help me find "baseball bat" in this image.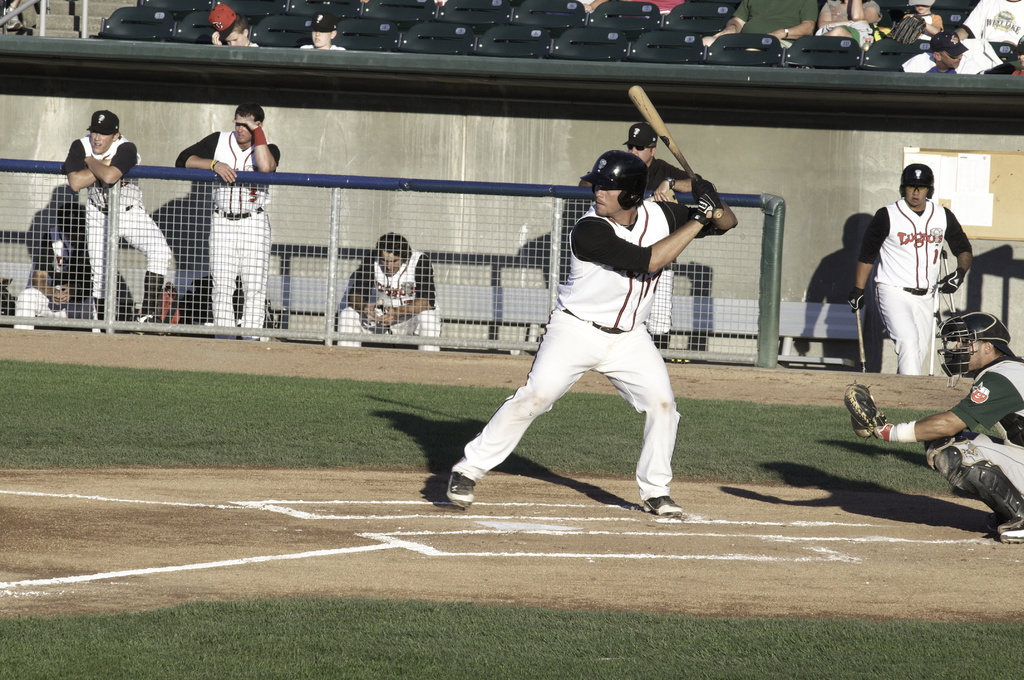
Found it: 625, 86, 724, 219.
